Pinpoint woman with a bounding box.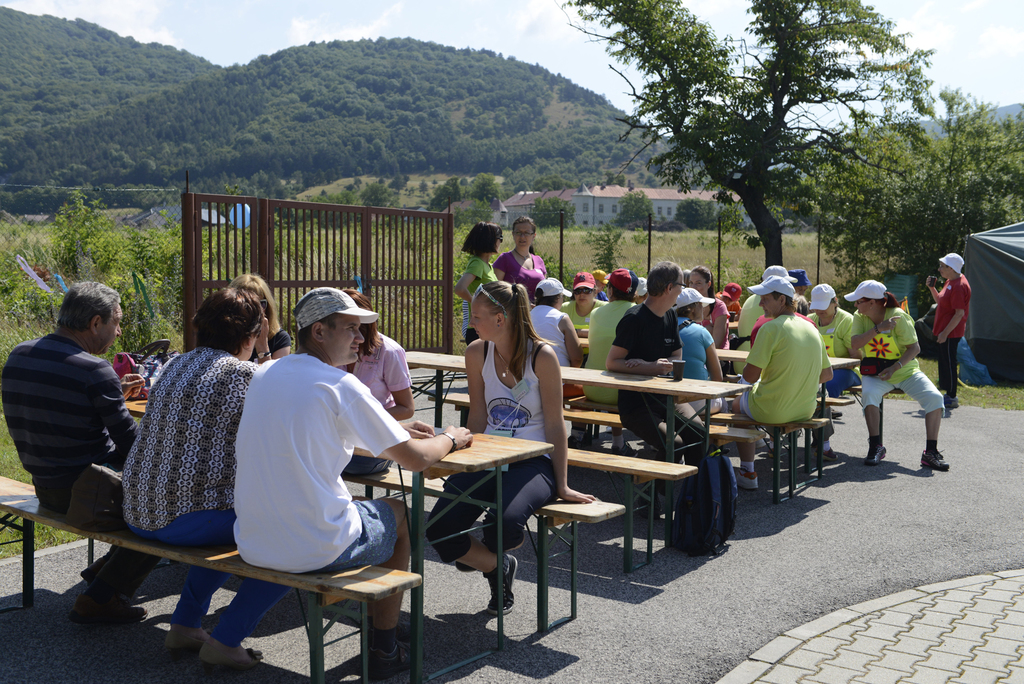
334/286/424/479.
